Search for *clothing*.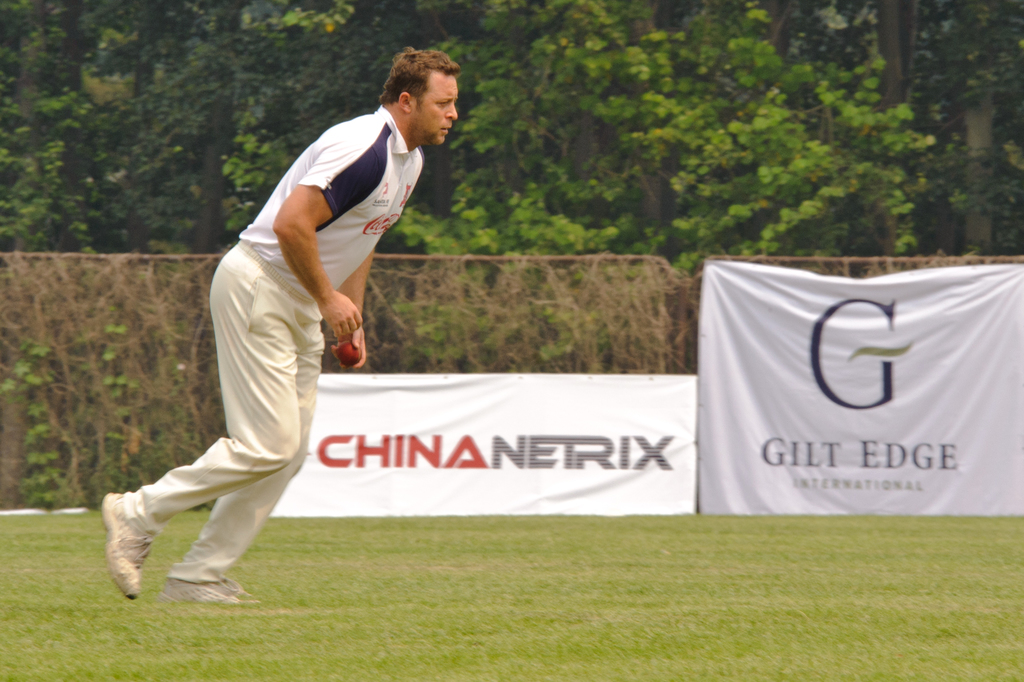
Found at l=107, t=136, r=394, b=574.
